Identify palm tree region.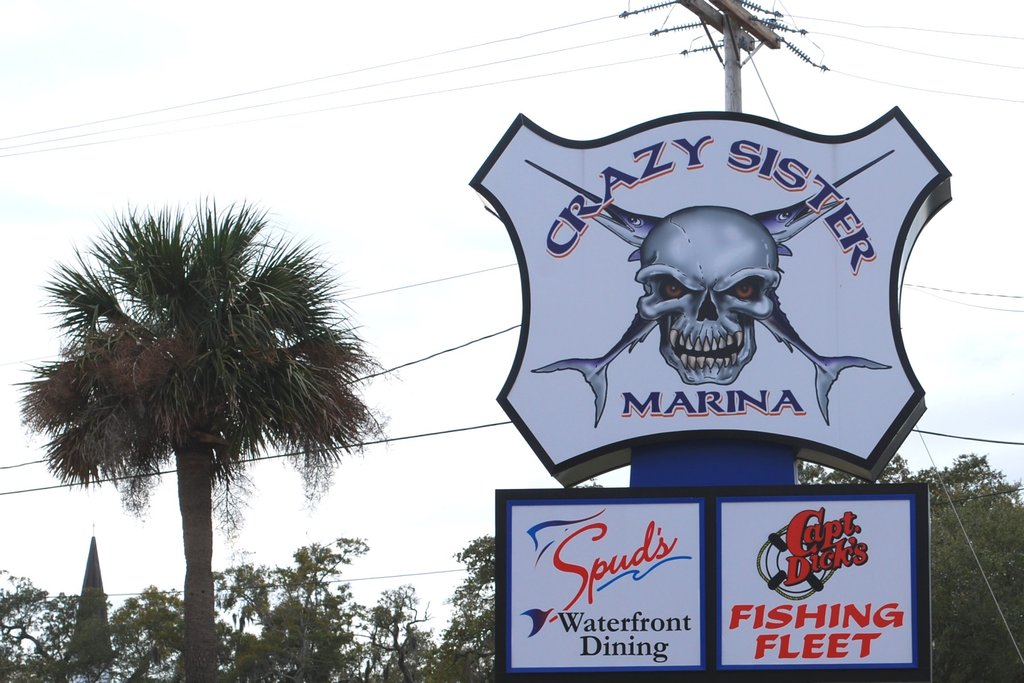
Region: left=444, top=575, right=492, bottom=663.
